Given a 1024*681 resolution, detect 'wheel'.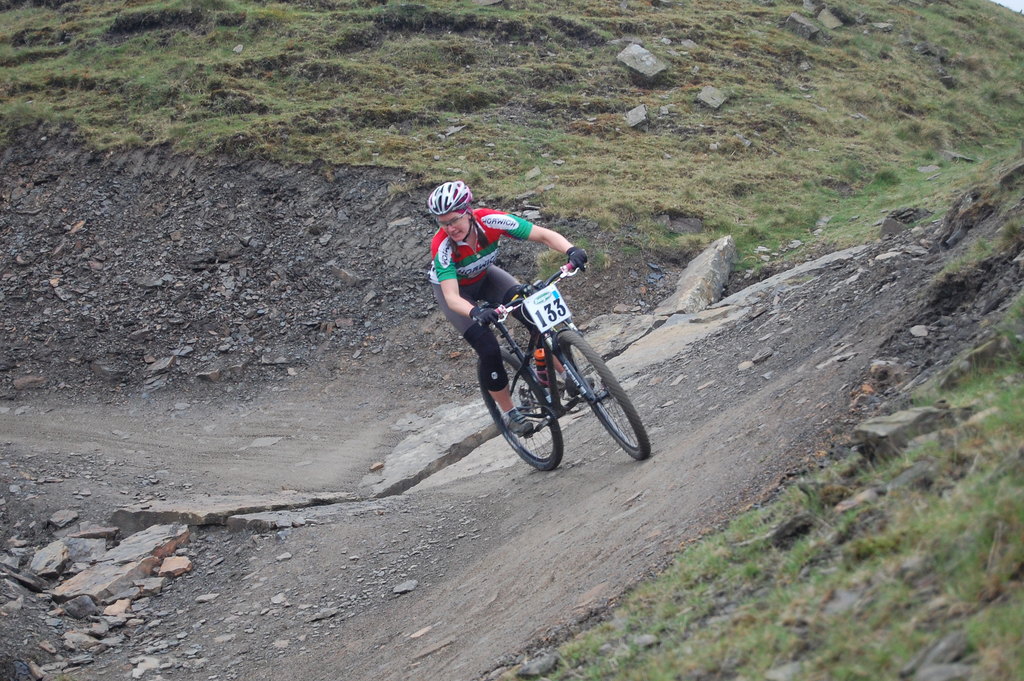
rect(478, 349, 564, 468).
